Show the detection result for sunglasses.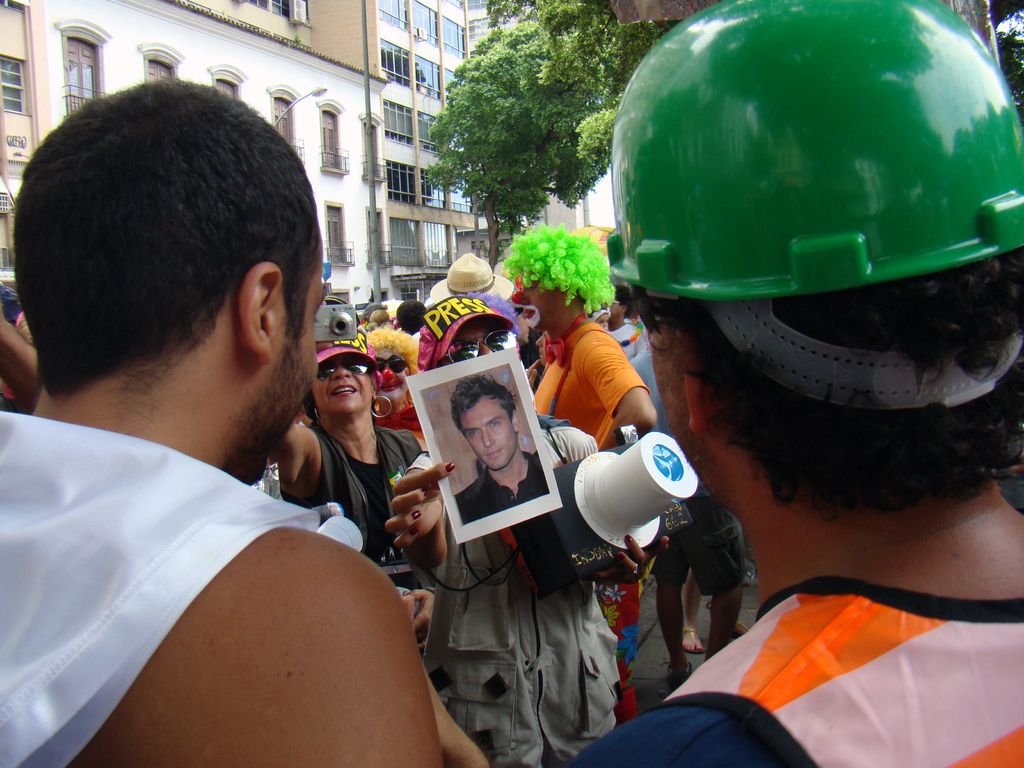
(x1=447, y1=329, x2=514, y2=364).
